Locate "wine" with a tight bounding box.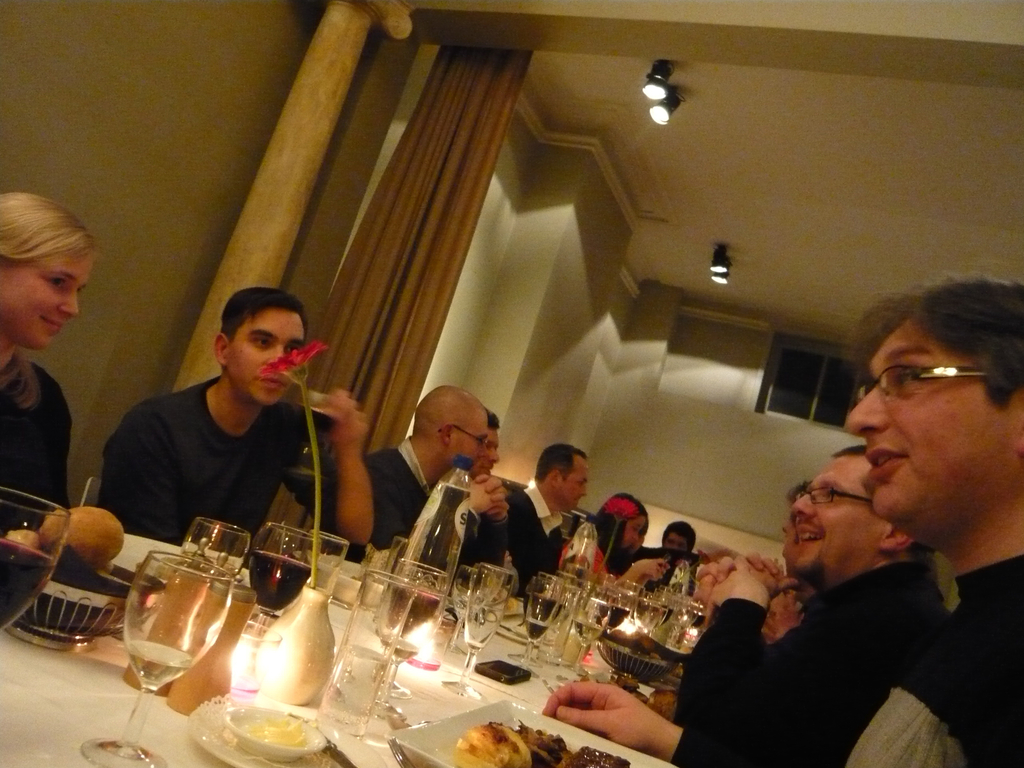
bbox=(531, 620, 550, 641).
